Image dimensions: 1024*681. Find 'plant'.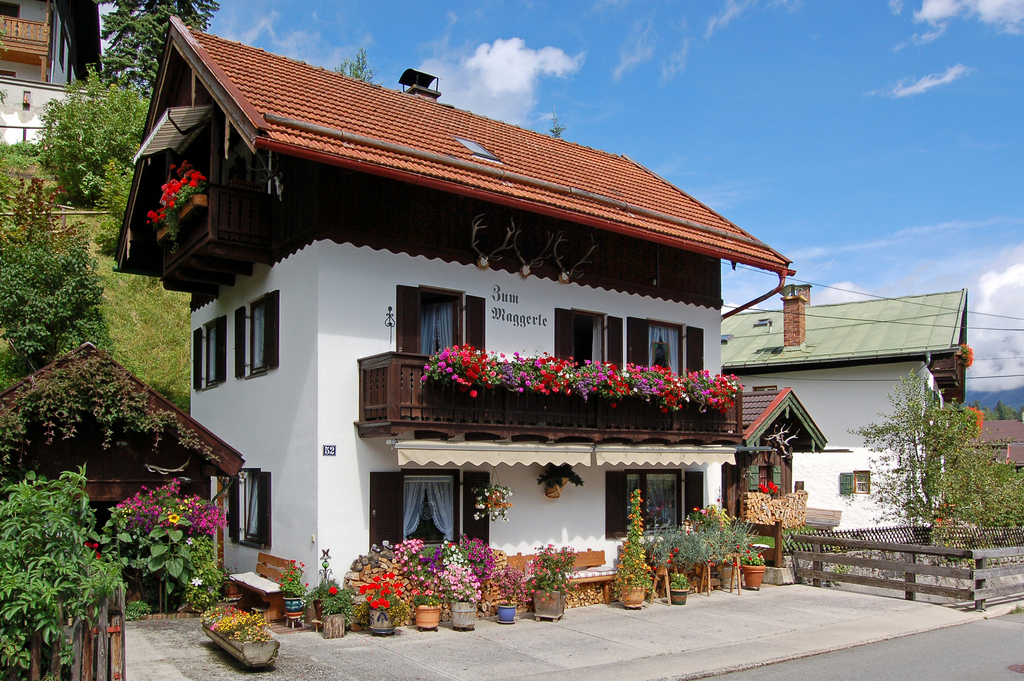
crop(489, 571, 530, 605).
